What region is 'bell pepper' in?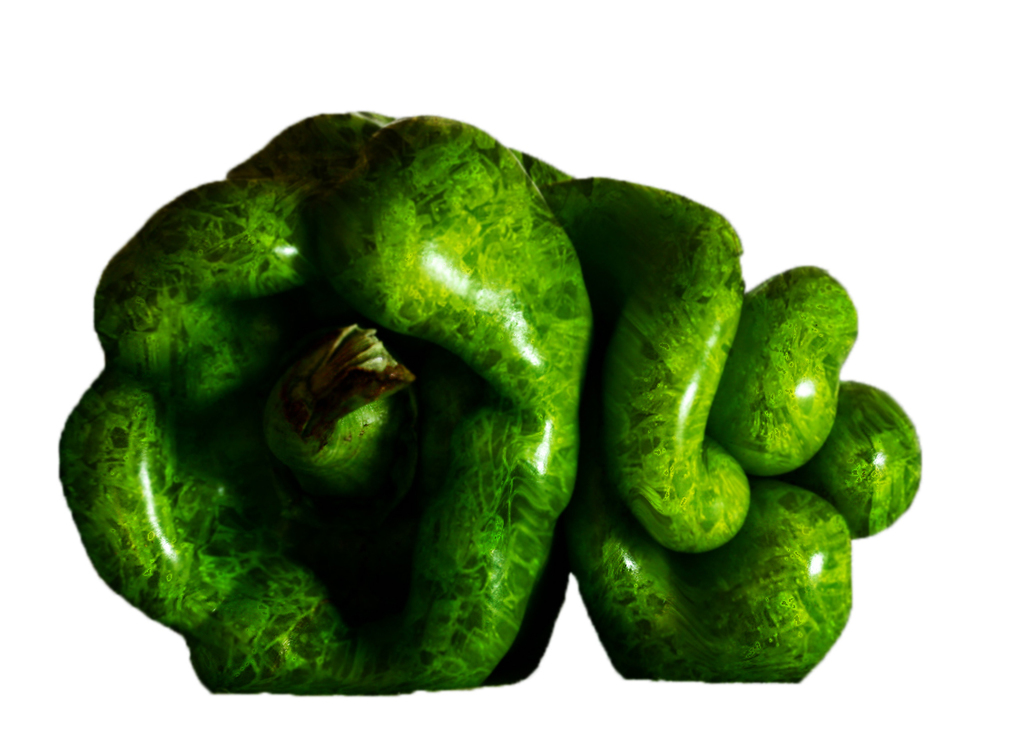
region(64, 105, 922, 713).
